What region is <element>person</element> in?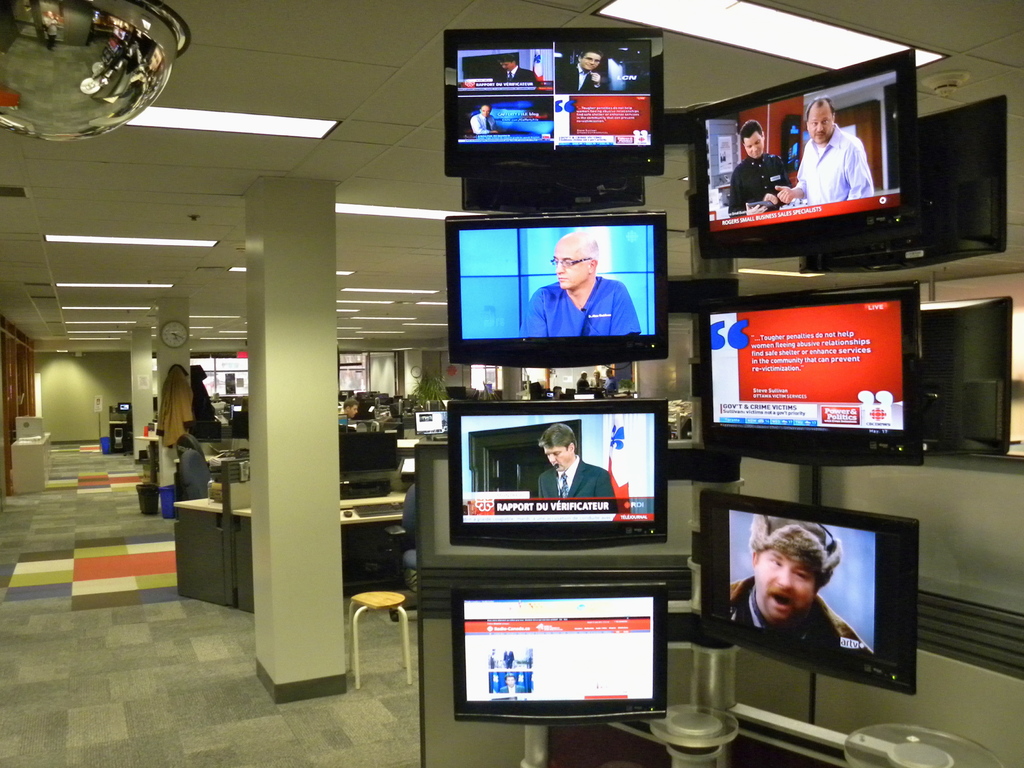
detection(554, 49, 604, 93).
